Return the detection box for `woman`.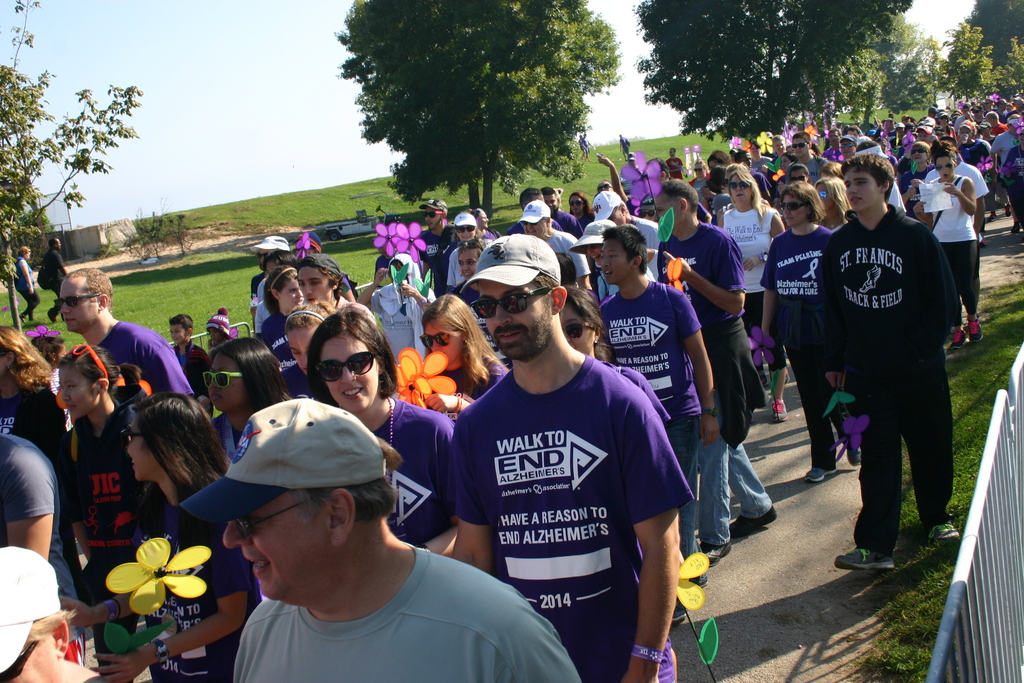
<bbox>257, 262, 305, 358</bbox>.
